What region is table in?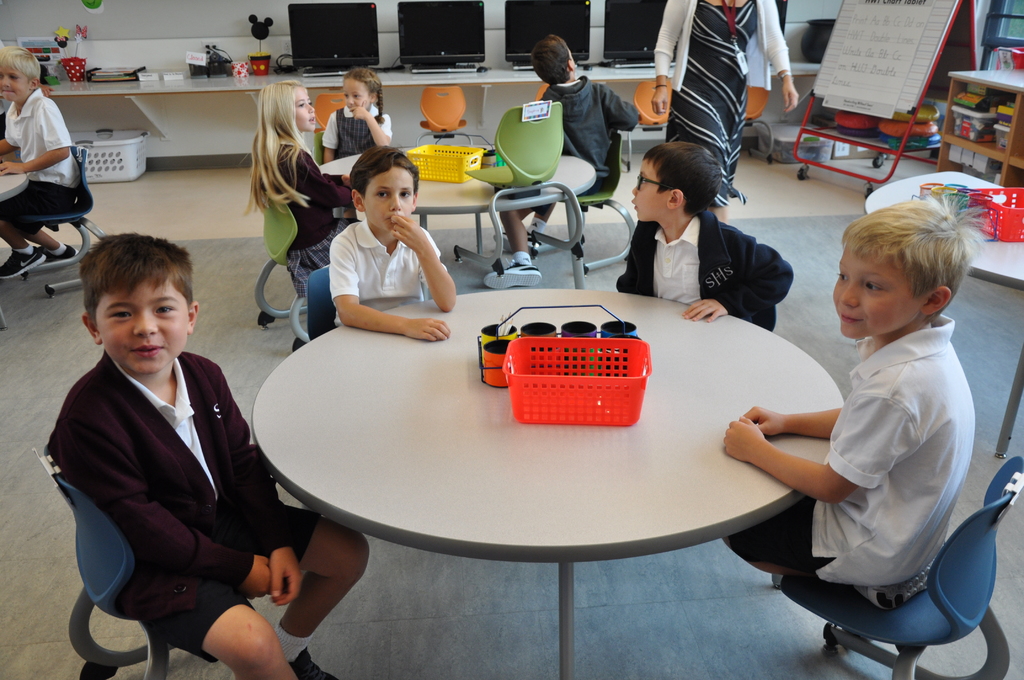
209, 270, 888, 626.
